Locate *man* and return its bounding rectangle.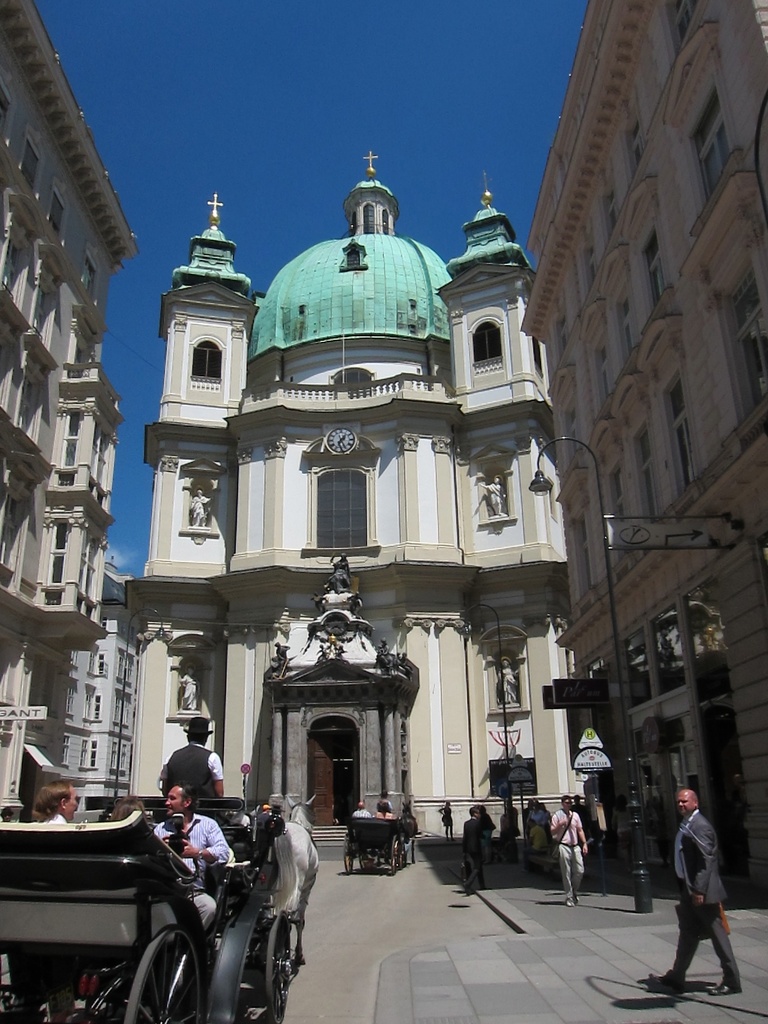
bbox=(549, 796, 588, 902).
